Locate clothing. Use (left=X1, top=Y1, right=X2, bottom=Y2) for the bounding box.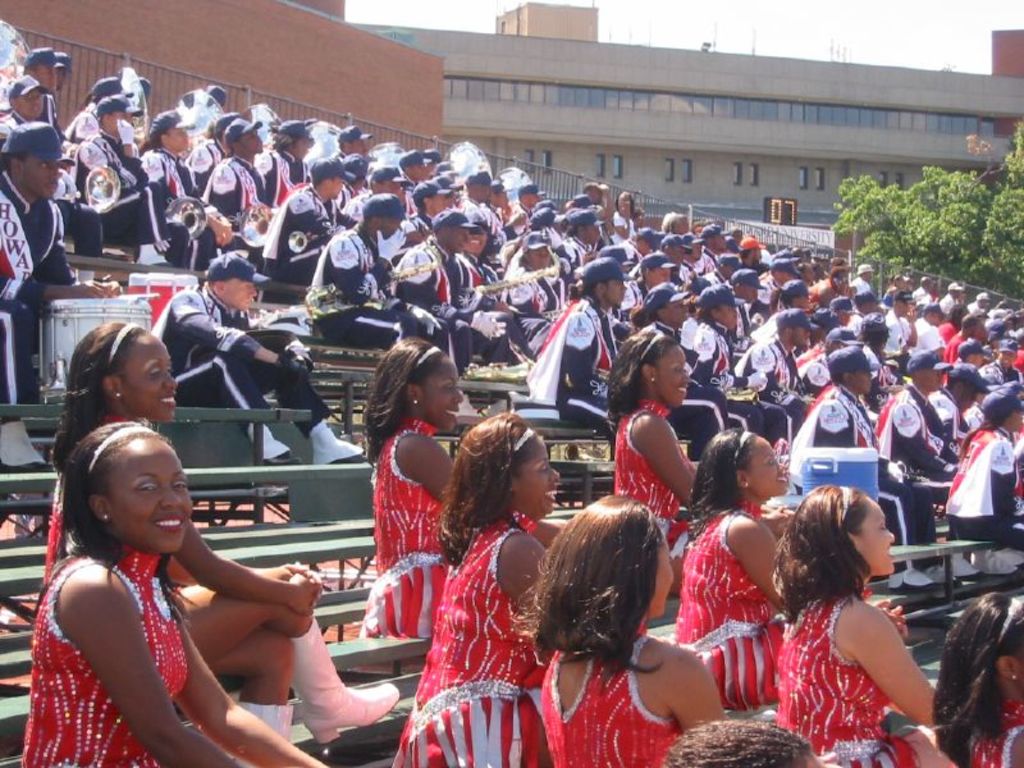
(left=527, top=296, right=622, bottom=431).
